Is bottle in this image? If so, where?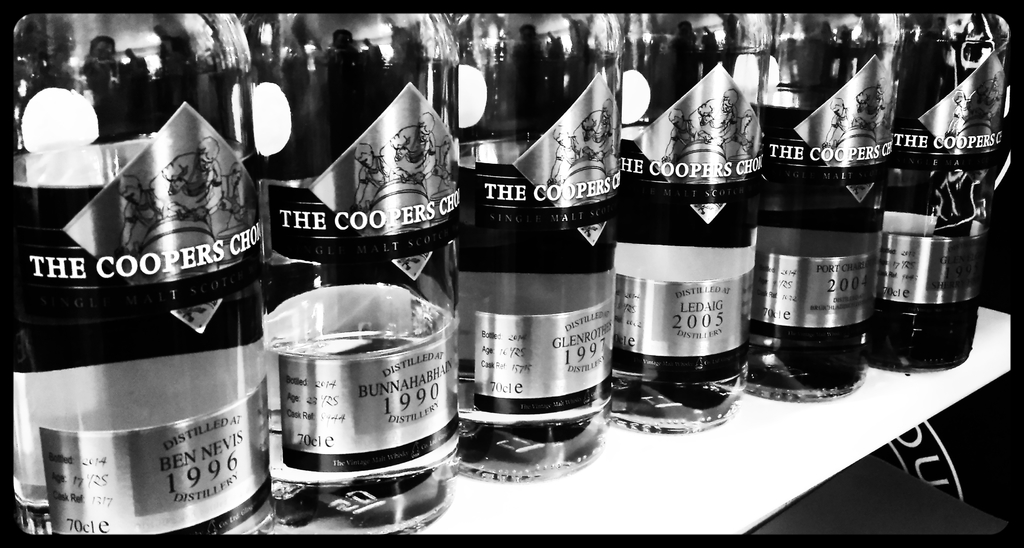
Yes, at left=627, top=31, right=763, bottom=422.
